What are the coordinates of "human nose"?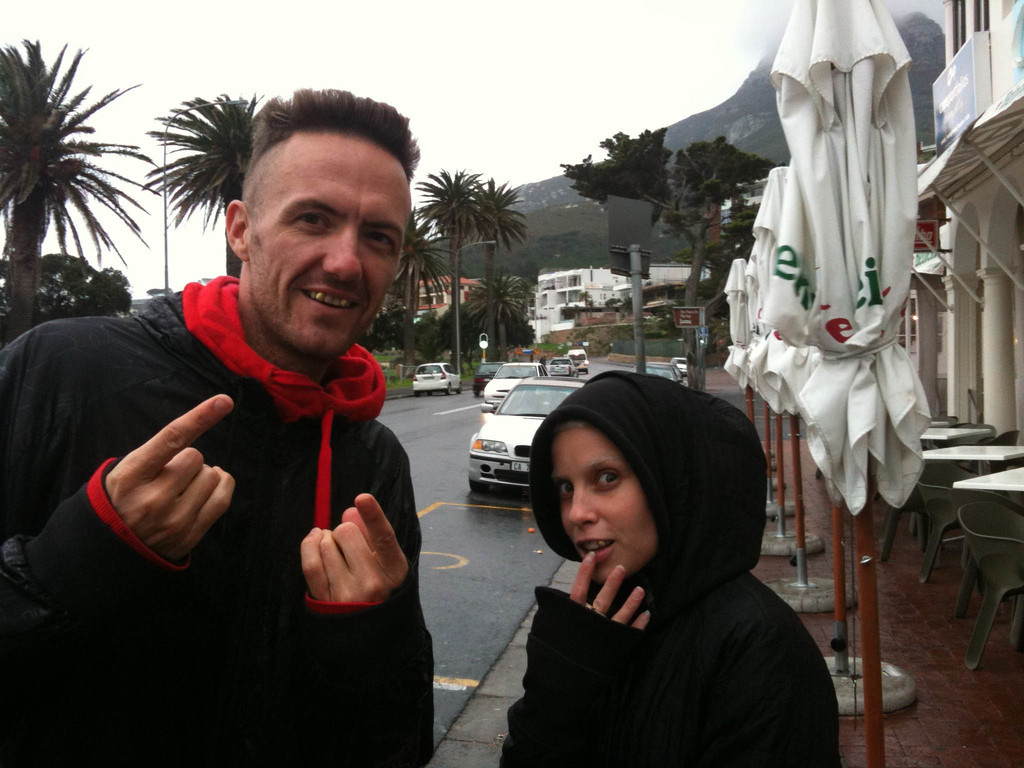
[566, 483, 601, 529].
